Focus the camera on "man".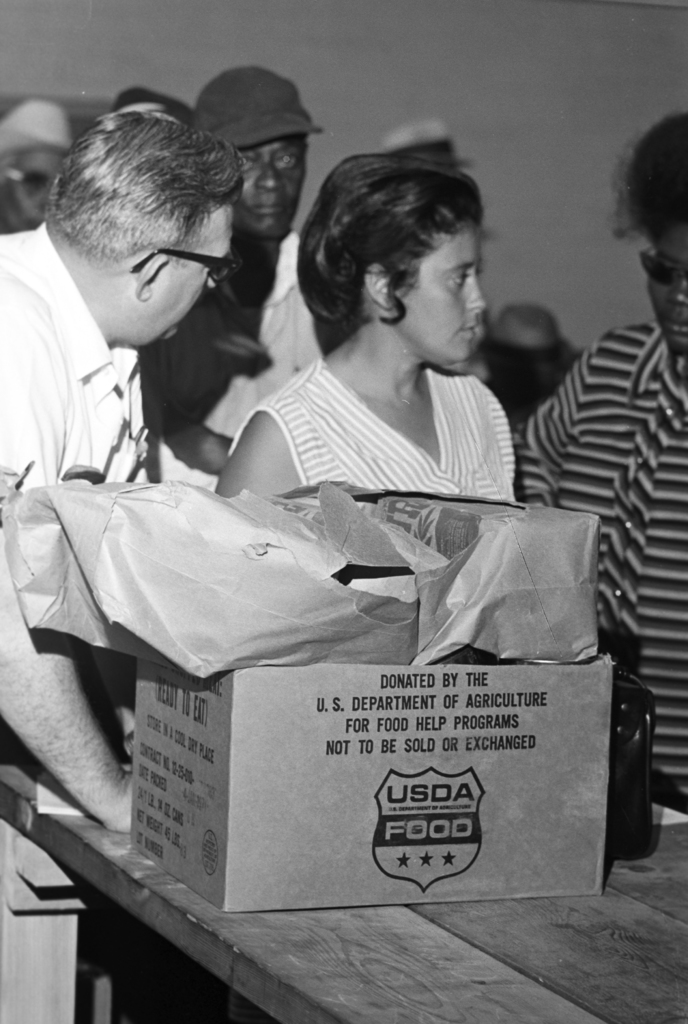
Focus region: 0/118/294/739.
